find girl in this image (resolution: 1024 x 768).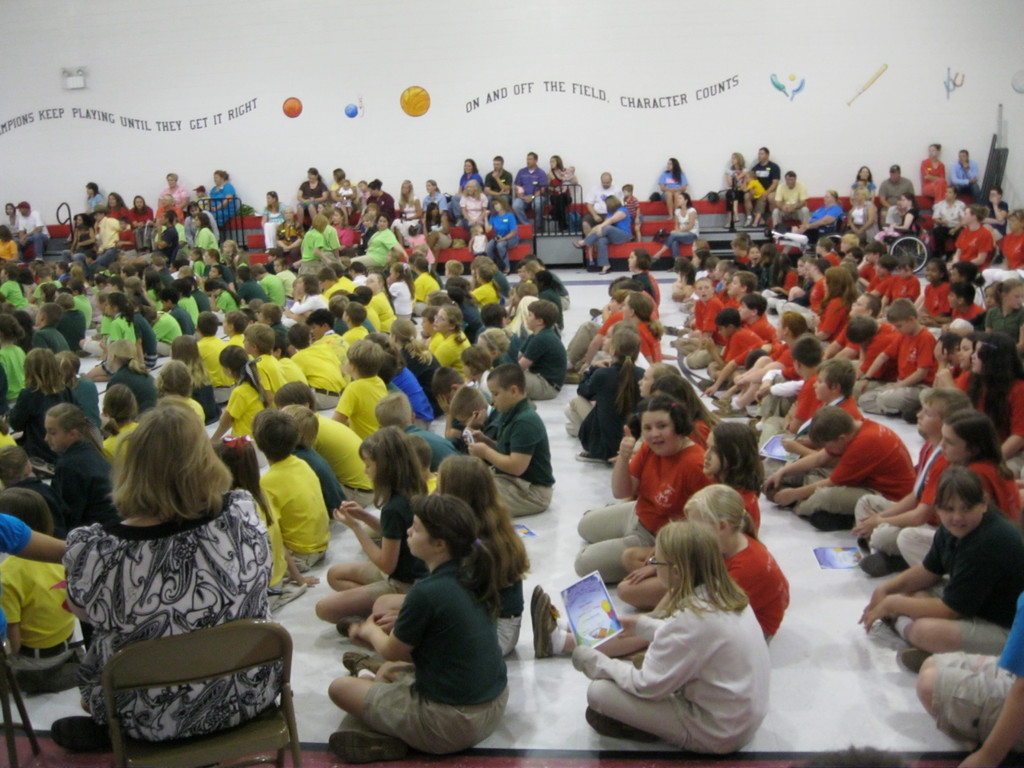
95 294 136 360.
